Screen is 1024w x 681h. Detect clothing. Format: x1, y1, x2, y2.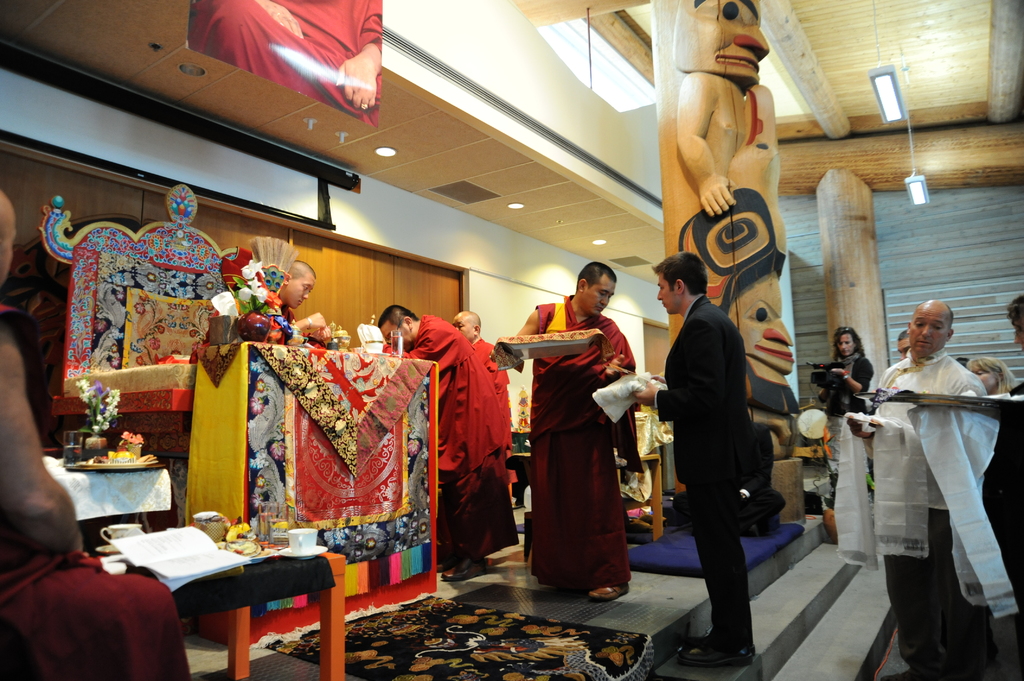
0, 292, 198, 680.
